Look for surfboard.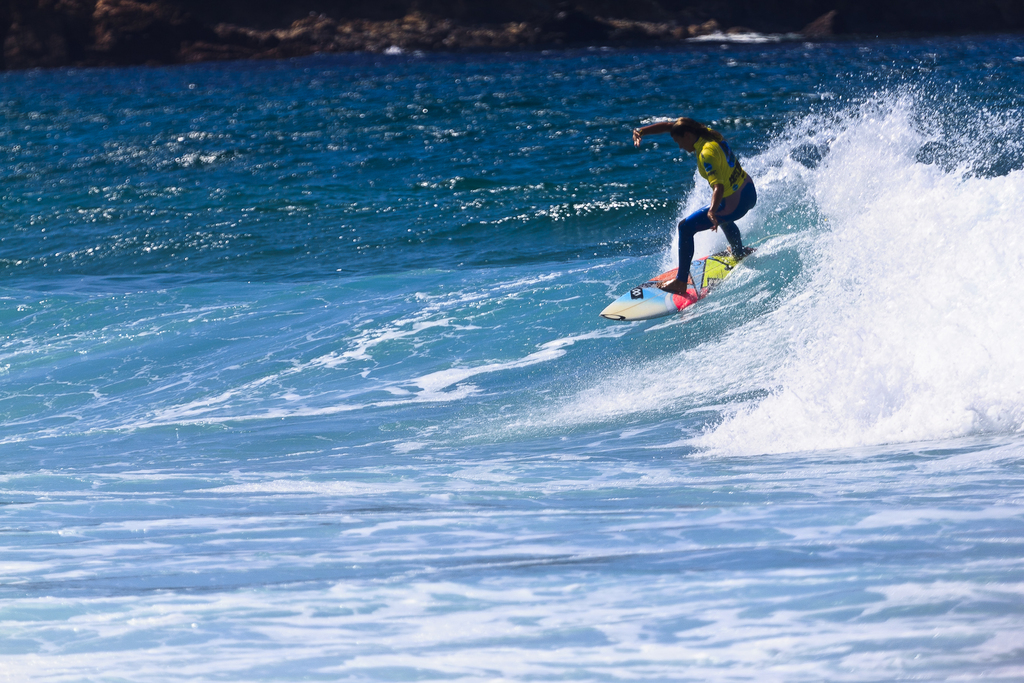
Found: bbox=(598, 243, 766, 321).
